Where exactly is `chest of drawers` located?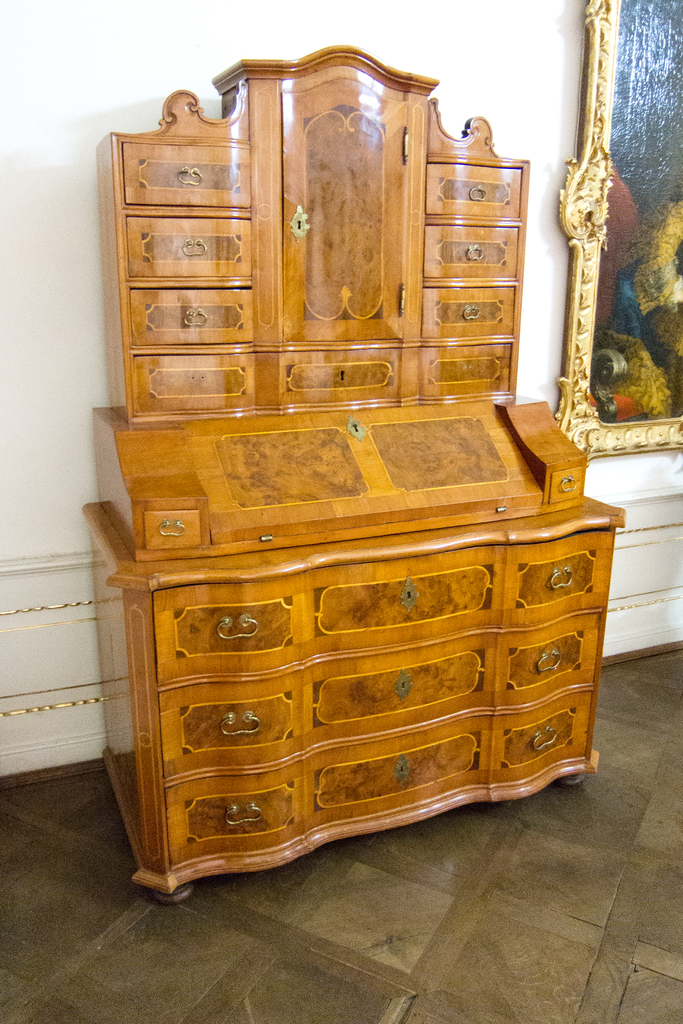
Its bounding box is l=76, t=44, r=625, b=900.
